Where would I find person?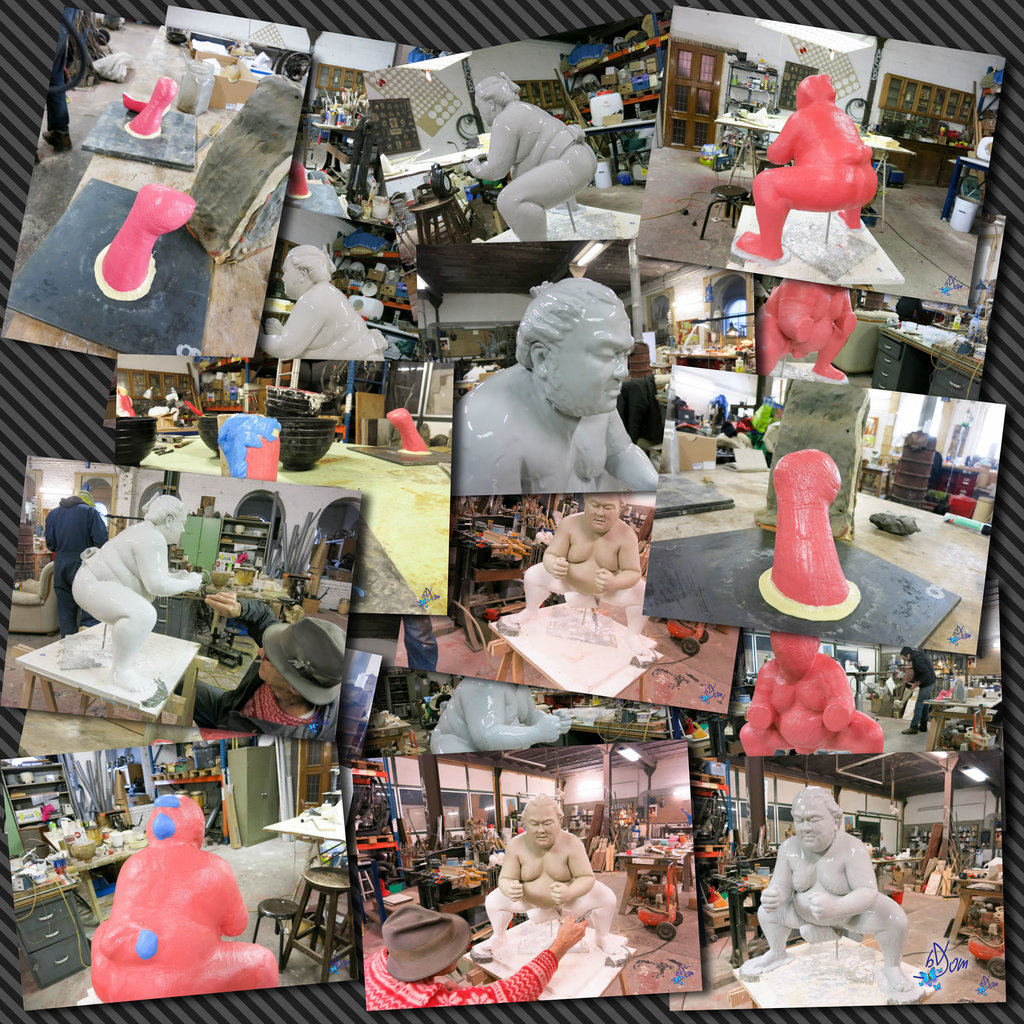
At 84 791 277 1001.
